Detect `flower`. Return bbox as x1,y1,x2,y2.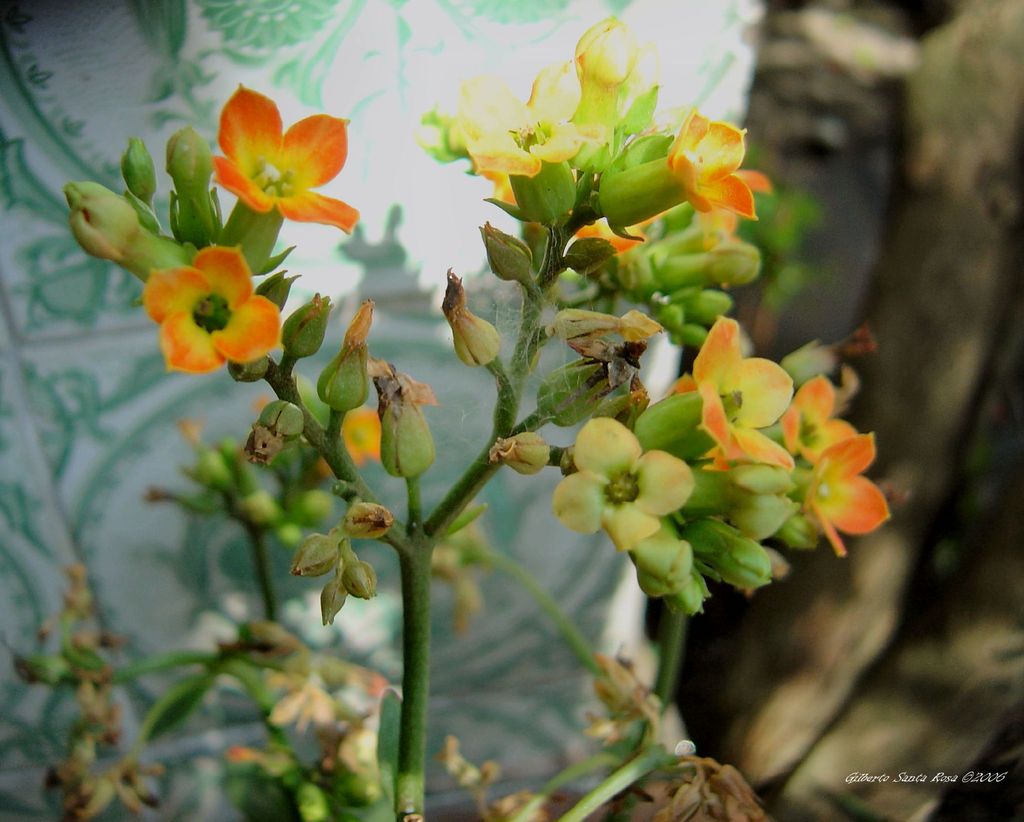
609,115,758,218.
